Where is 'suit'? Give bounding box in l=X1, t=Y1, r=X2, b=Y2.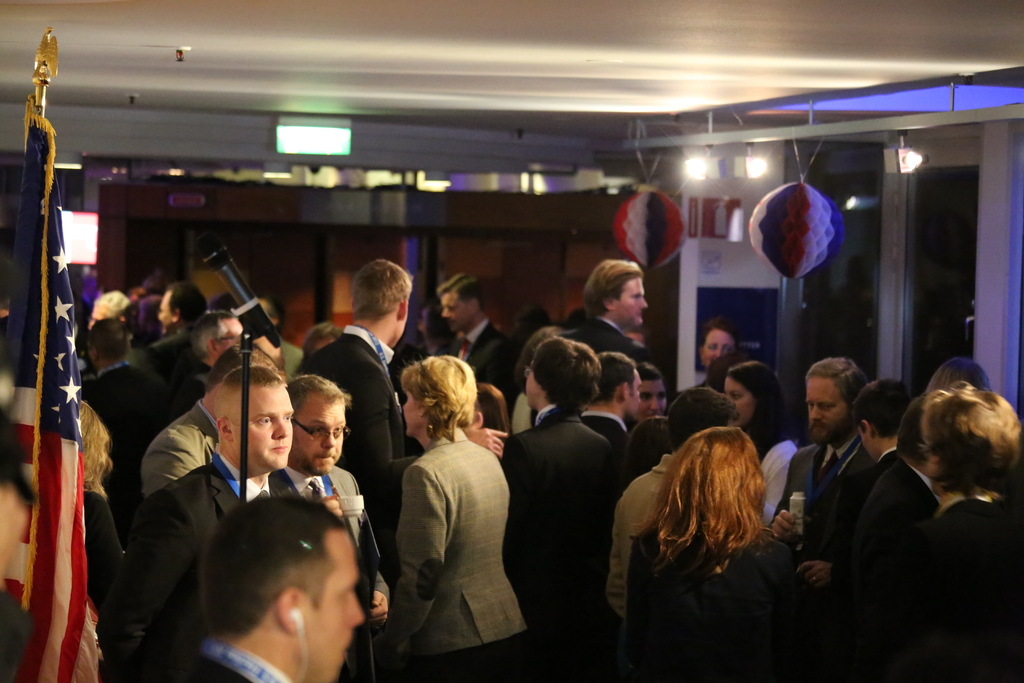
l=525, t=316, r=656, b=420.
